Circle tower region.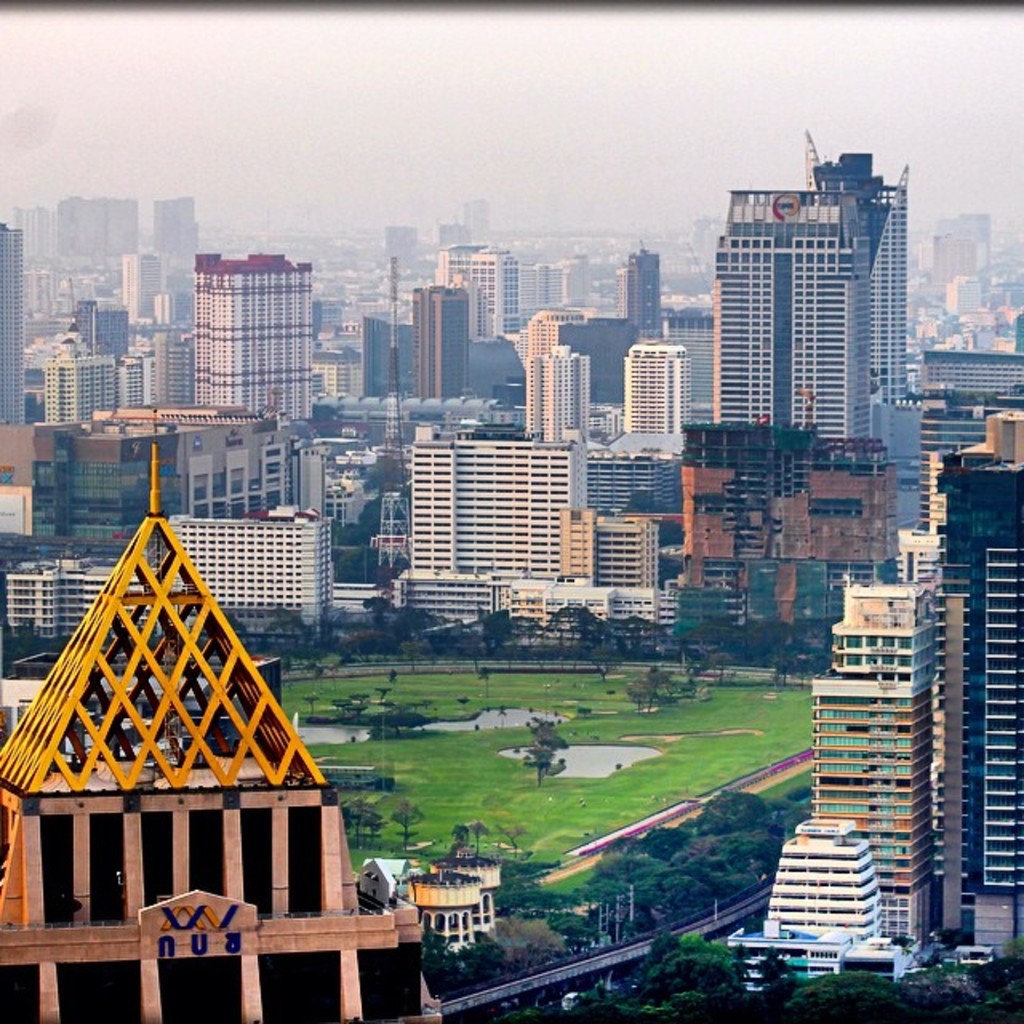
Region: bbox=(619, 339, 686, 443).
